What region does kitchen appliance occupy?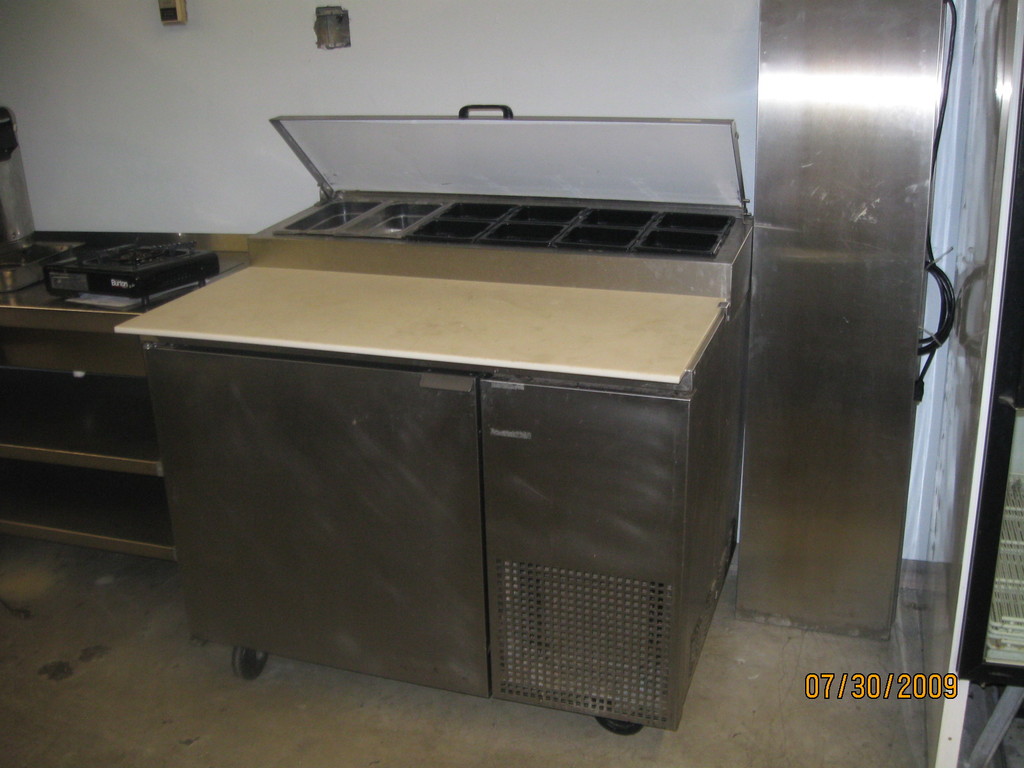
crop(0, 100, 83, 291).
